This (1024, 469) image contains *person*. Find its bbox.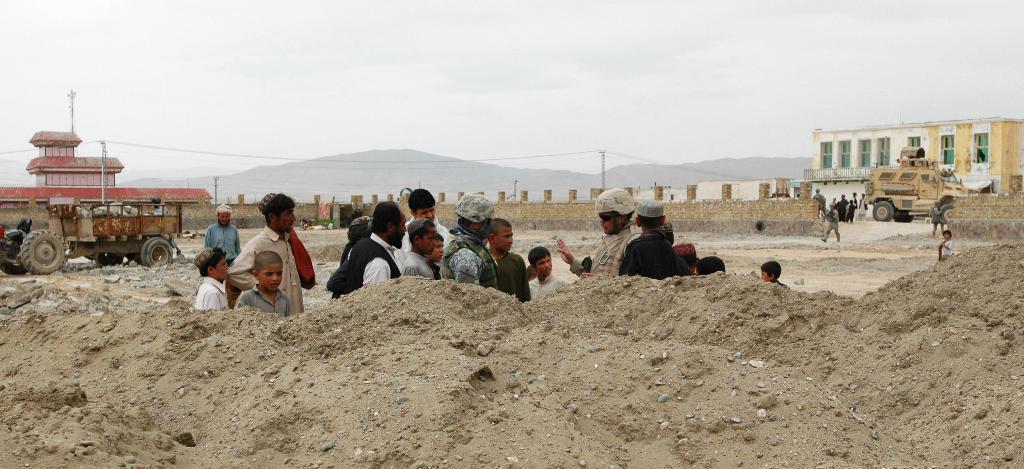
(205,203,243,270).
